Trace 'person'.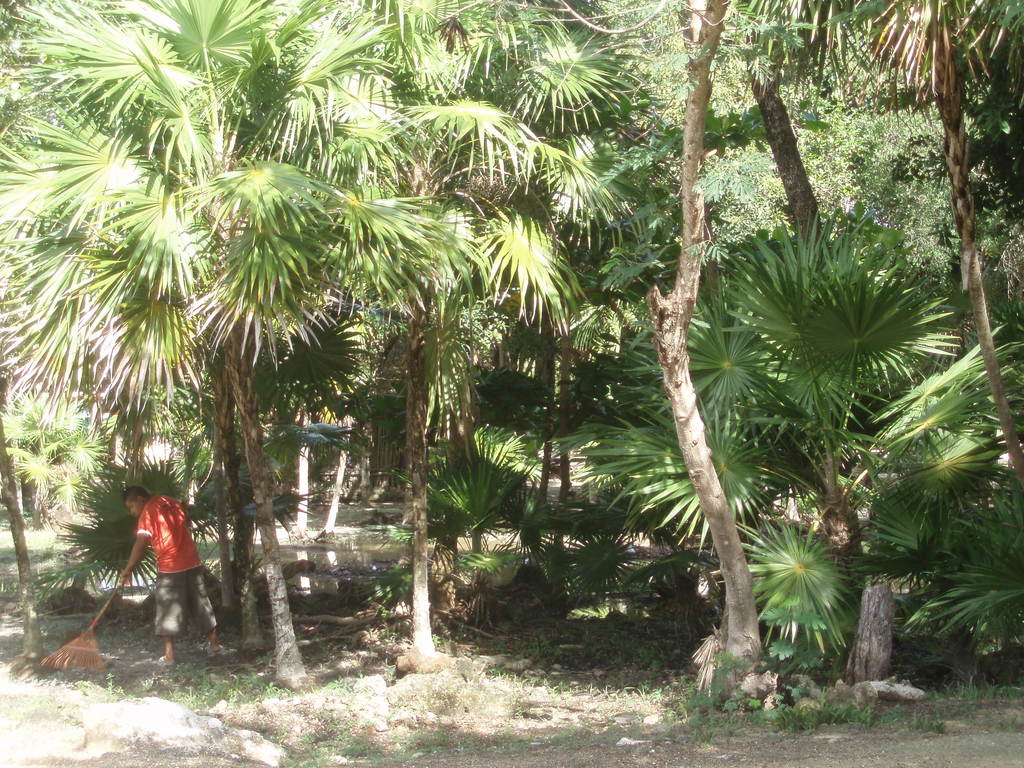
Traced to locate(108, 461, 196, 653).
